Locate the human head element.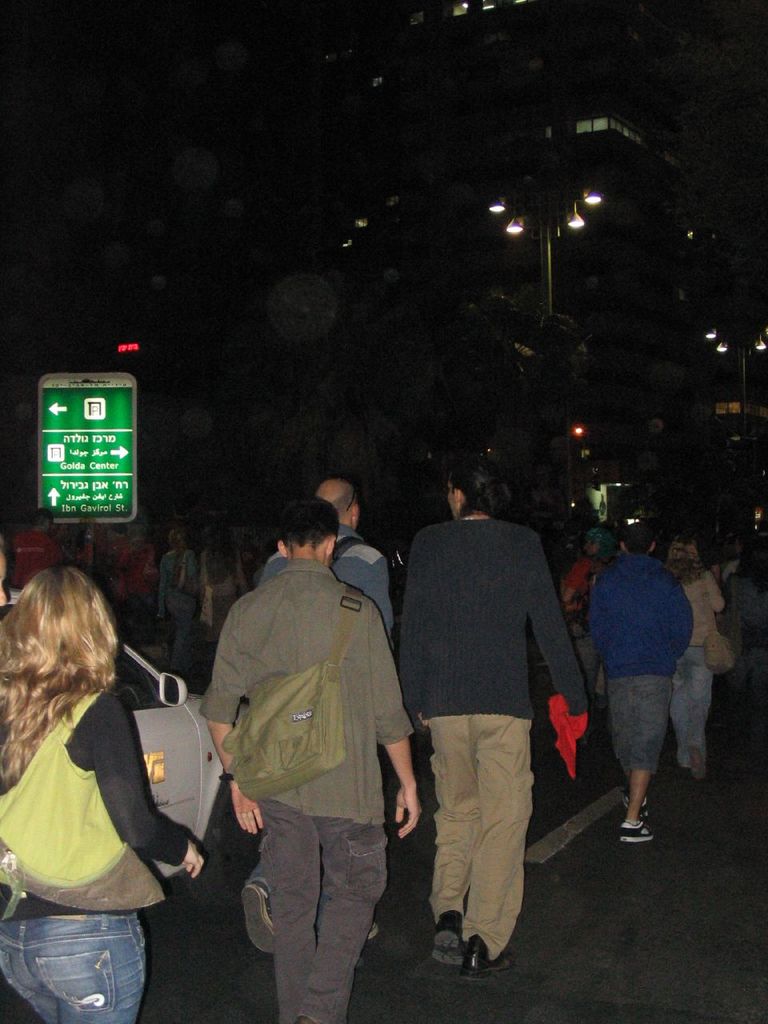
Element bbox: <bbox>446, 460, 512, 524</bbox>.
